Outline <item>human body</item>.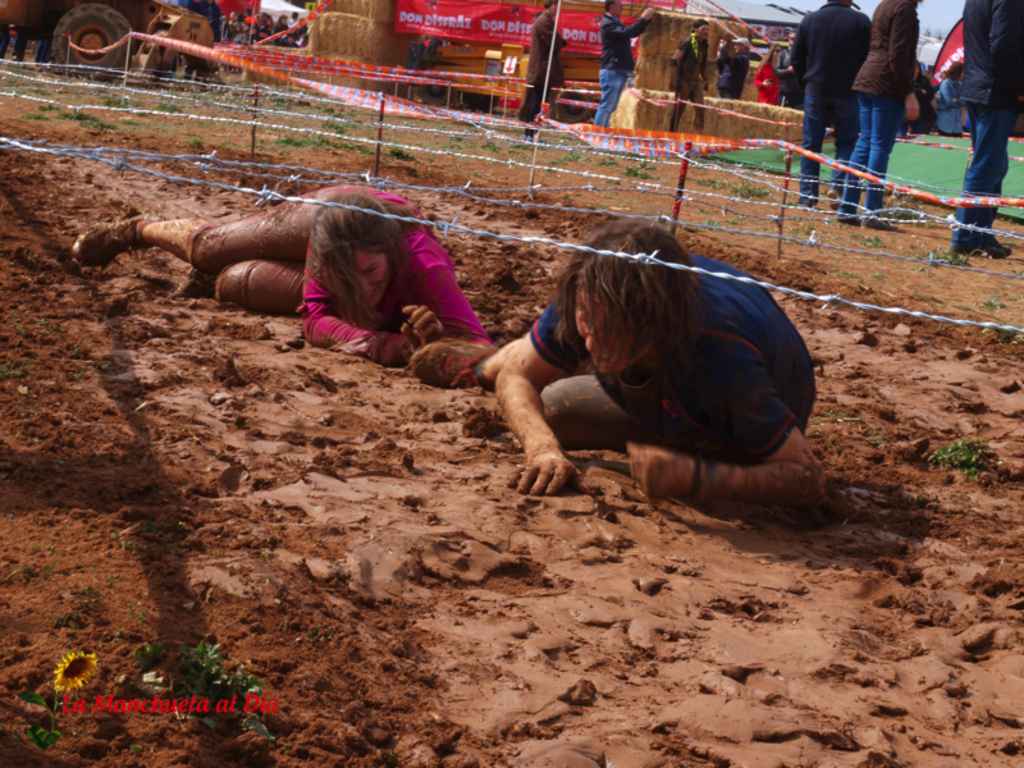
Outline: [77, 165, 522, 356].
